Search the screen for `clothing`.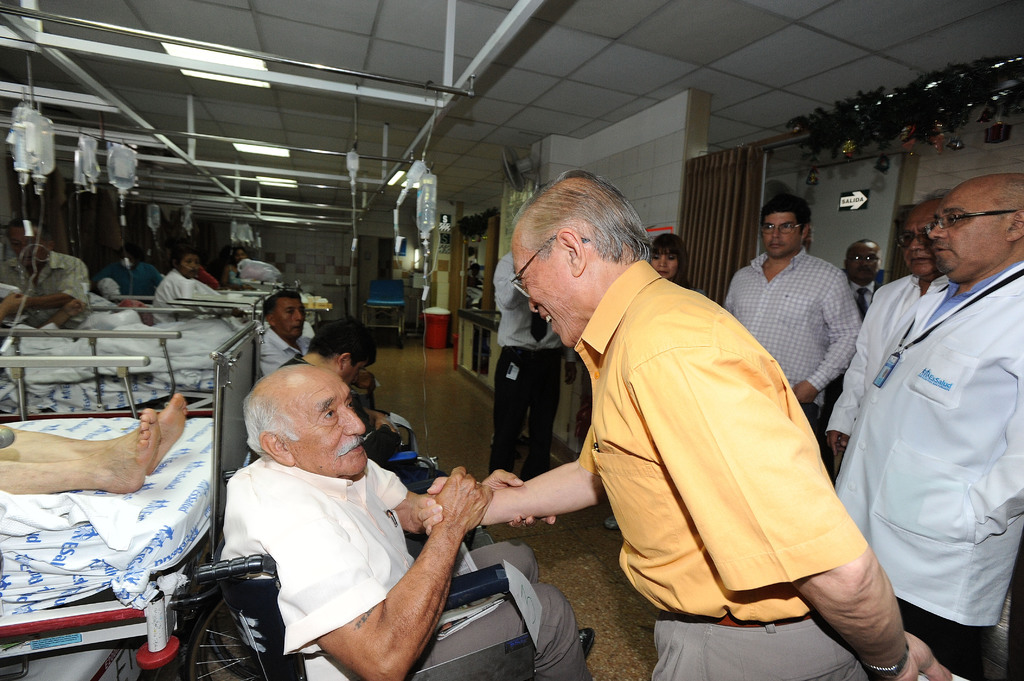
Found at 259 326 314 377.
